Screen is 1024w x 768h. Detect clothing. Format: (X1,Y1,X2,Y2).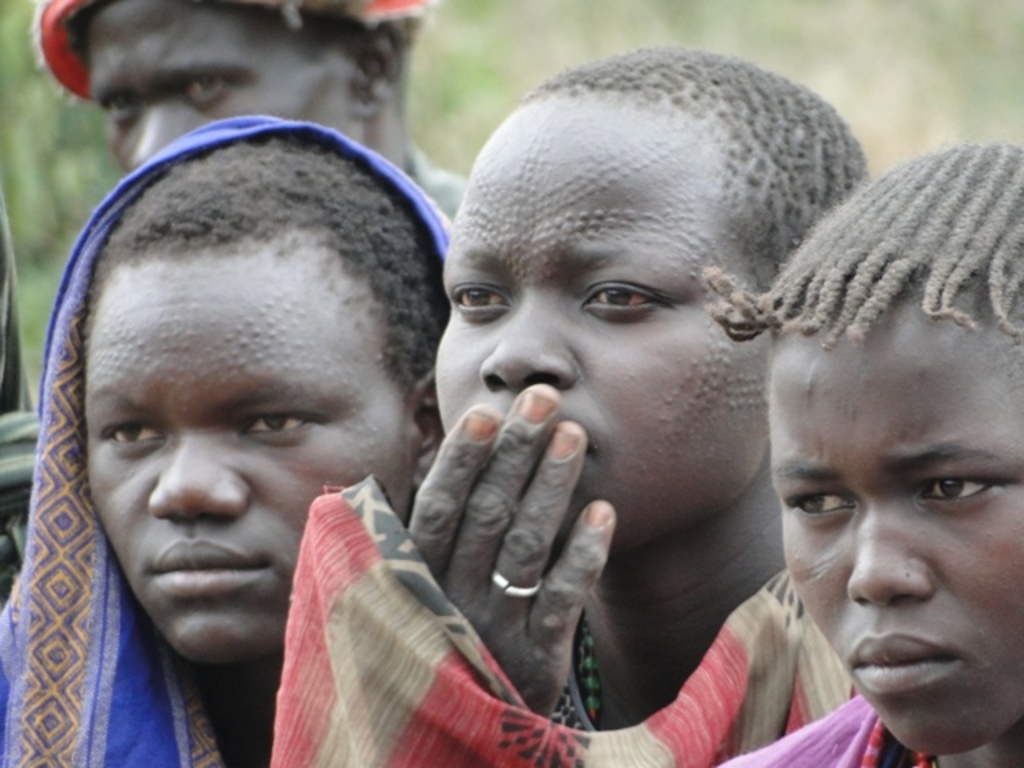
(5,122,461,765).
